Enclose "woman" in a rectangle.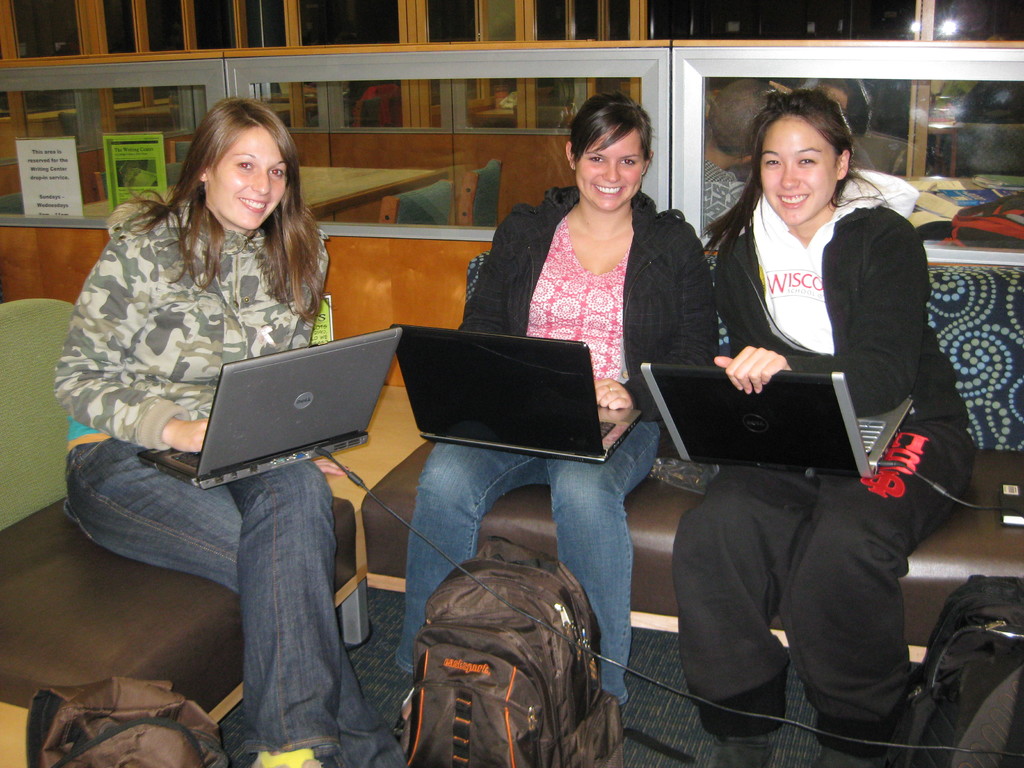
bbox(678, 88, 945, 736).
